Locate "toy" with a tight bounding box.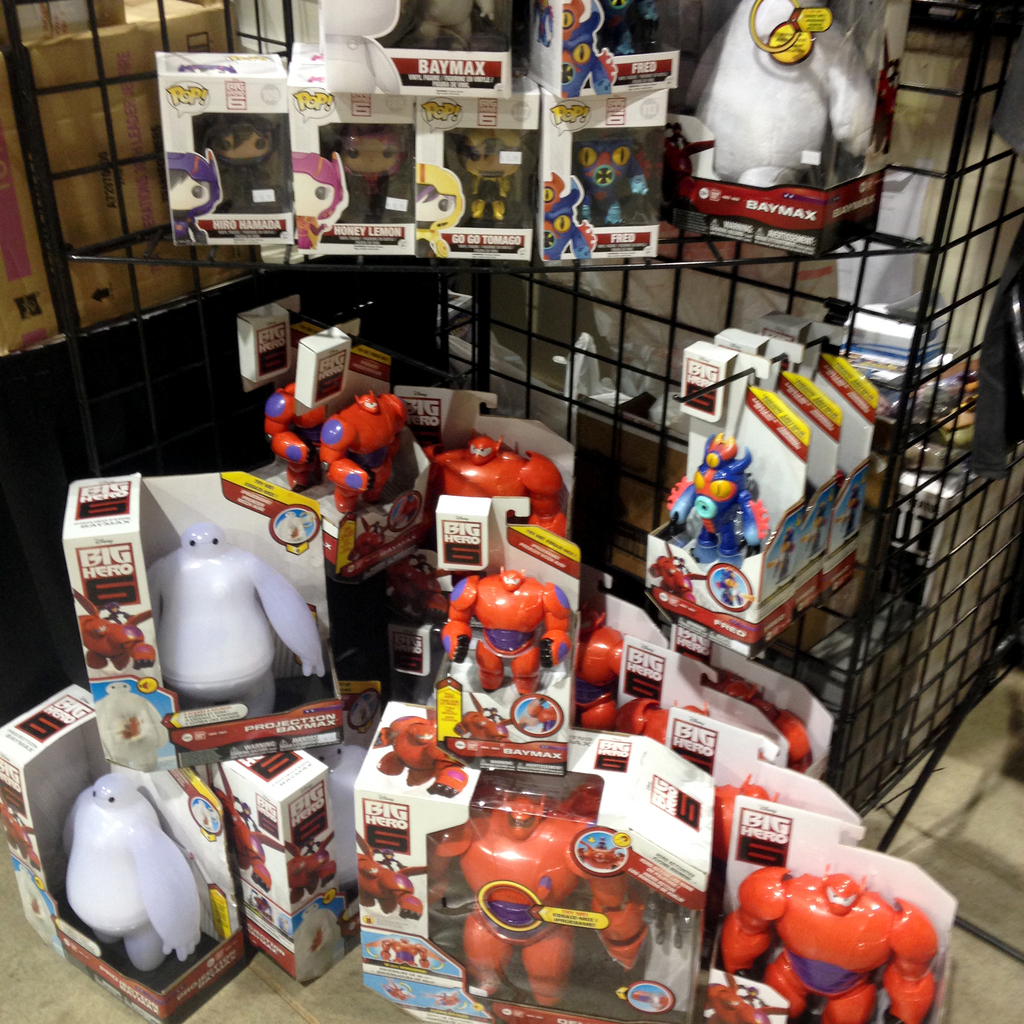
detection(812, 508, 836, 554).
